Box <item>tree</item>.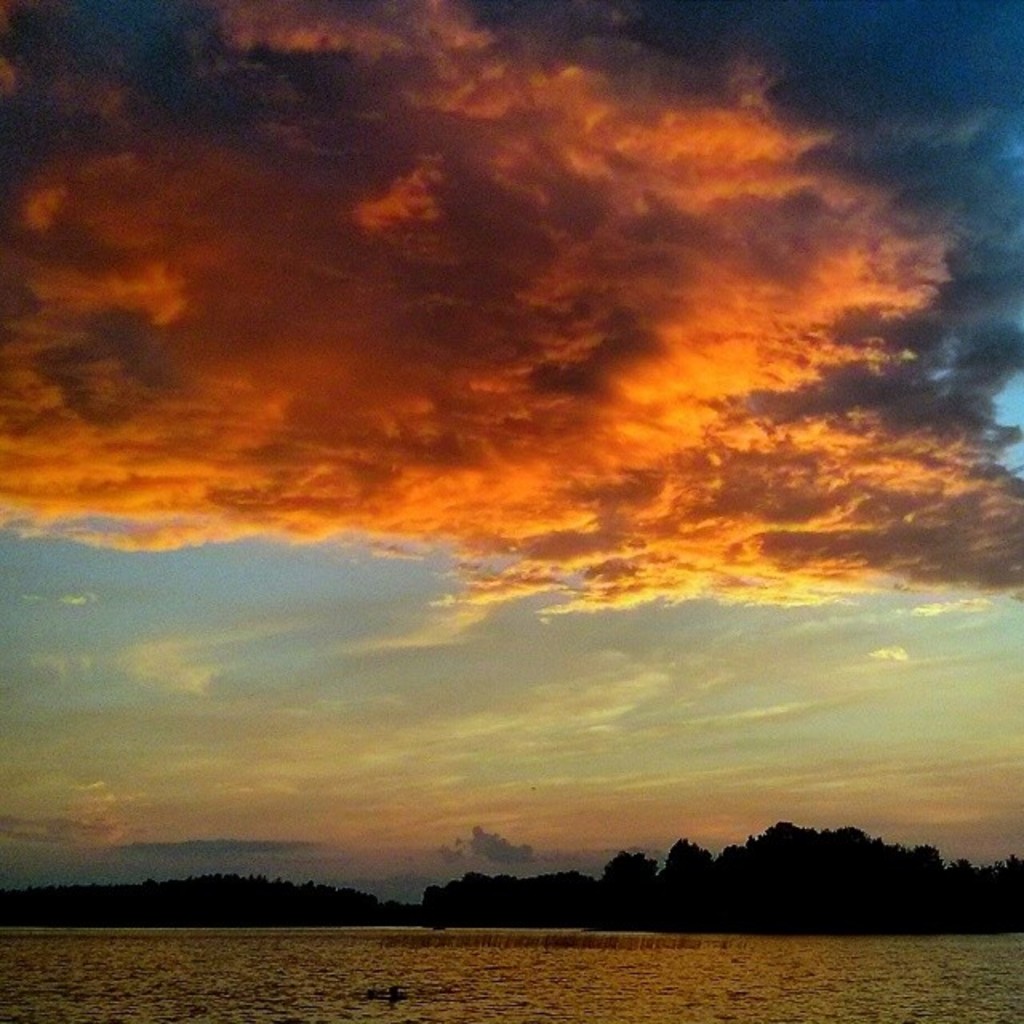
locate(659, 835, 715, 877).
